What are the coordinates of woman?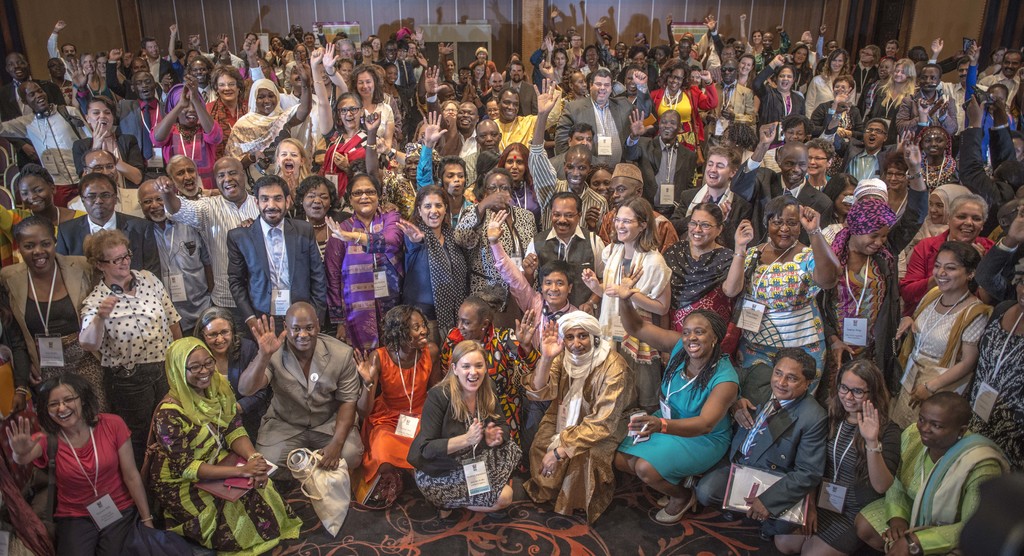
[451,165,536,312].
